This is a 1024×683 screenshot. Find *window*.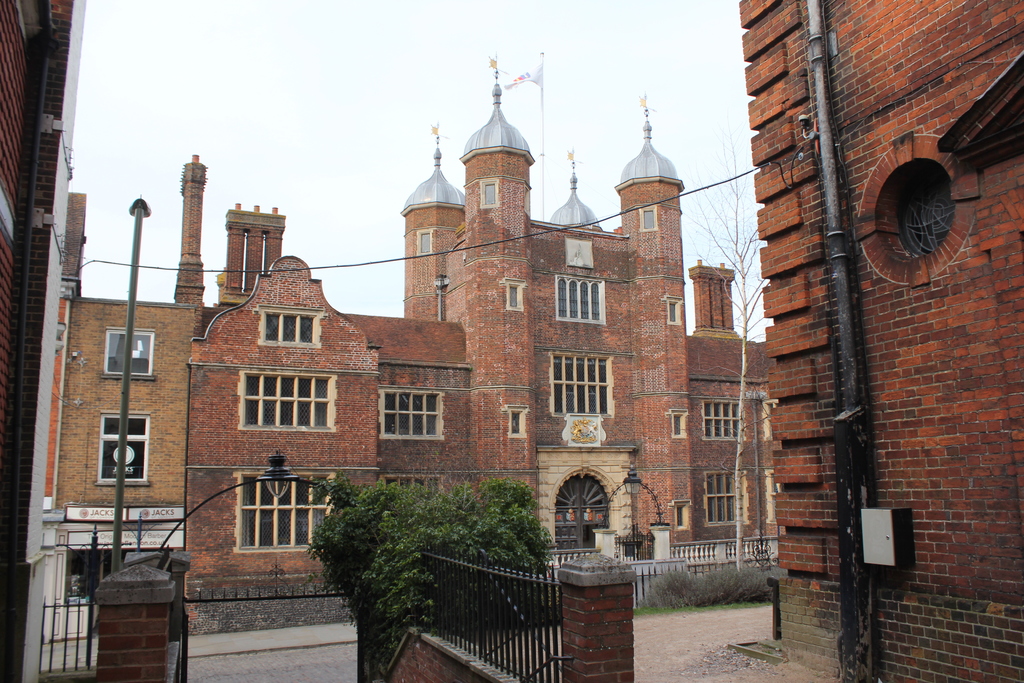
Bounding box: (703, 397, 744, 441).
